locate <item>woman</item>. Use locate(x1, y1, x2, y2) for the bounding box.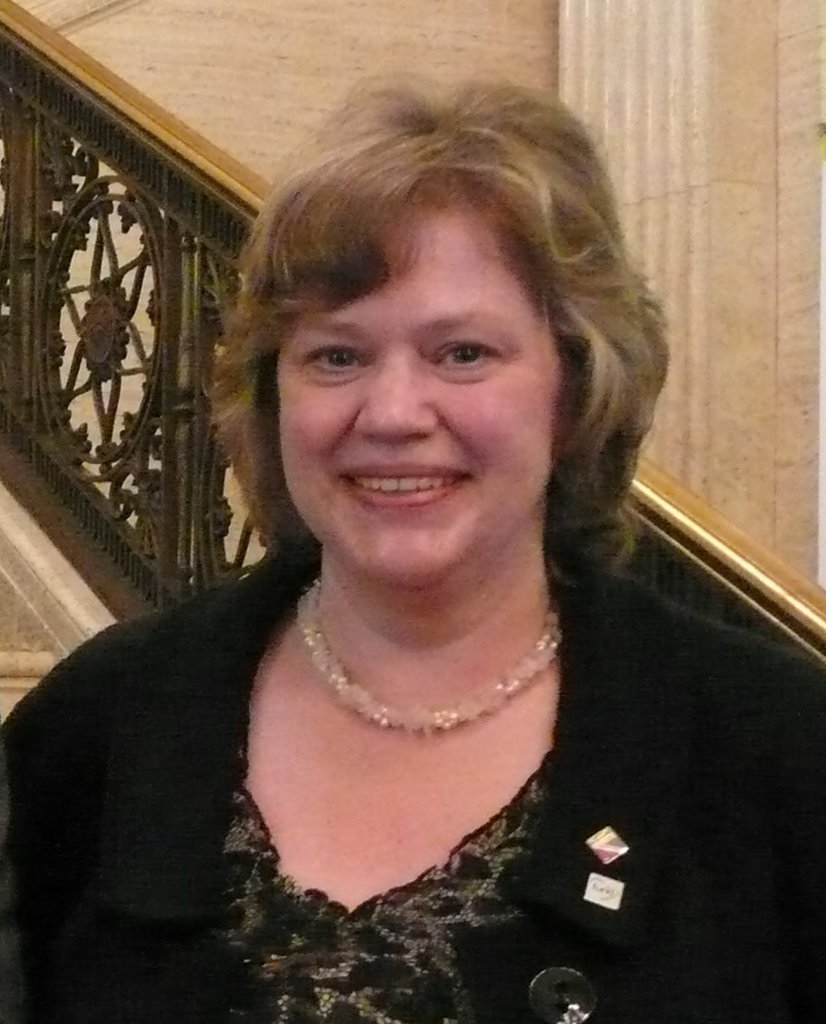
locate(17, 53, 757, 976).
